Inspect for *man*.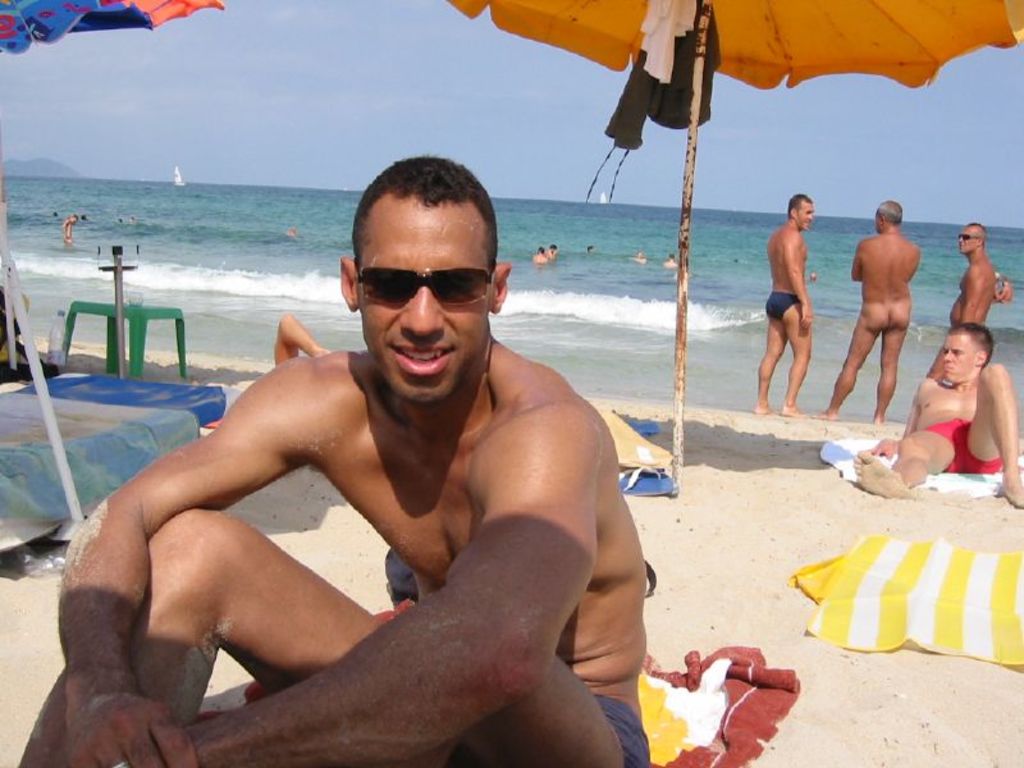
Inspection: (663, 253, 680, 269).
